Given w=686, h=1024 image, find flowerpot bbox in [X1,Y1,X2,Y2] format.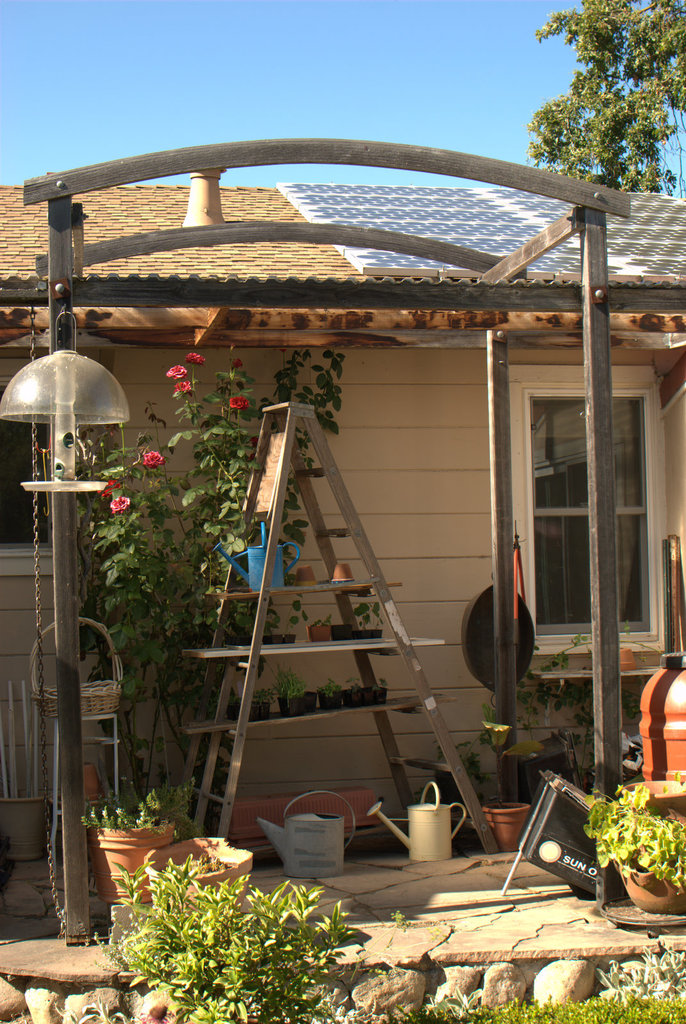
[479,802,528,854].
